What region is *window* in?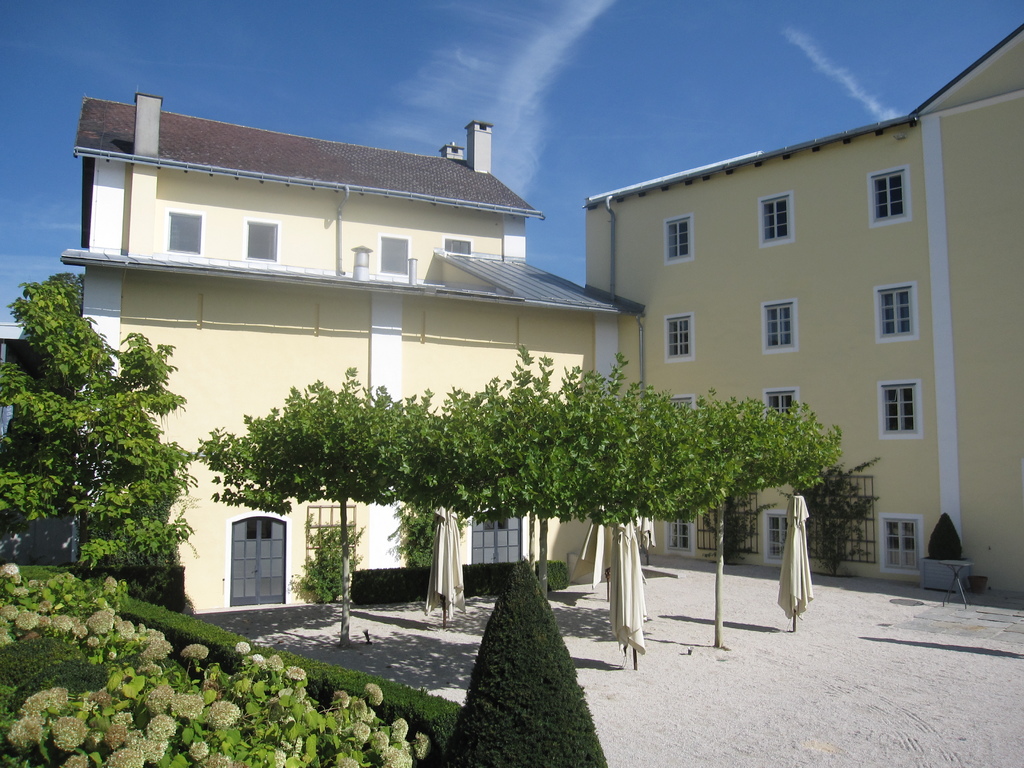
764, 193, 790, 241.
